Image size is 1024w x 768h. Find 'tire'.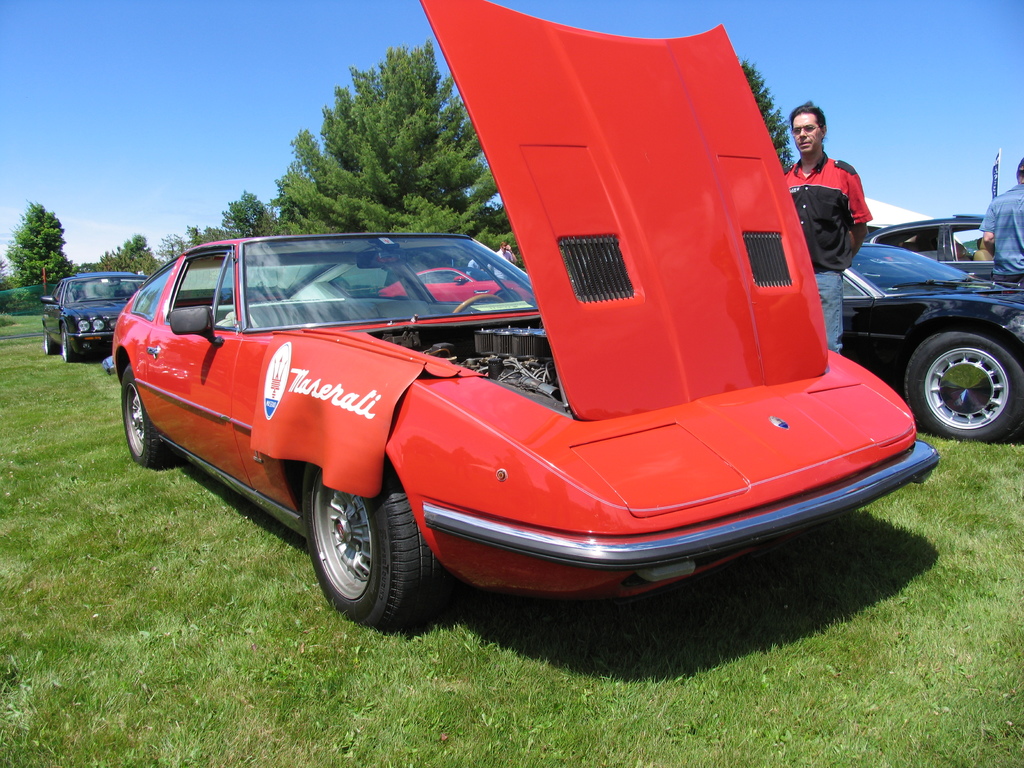
[118, 367, 172, 465].
